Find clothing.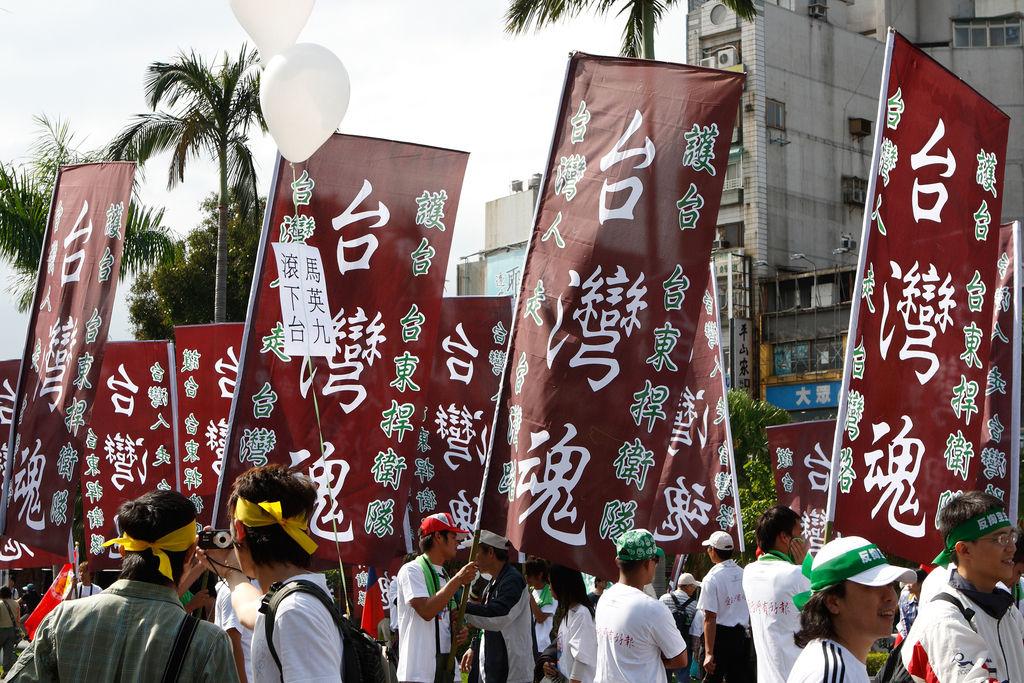
211 582 259 682.
